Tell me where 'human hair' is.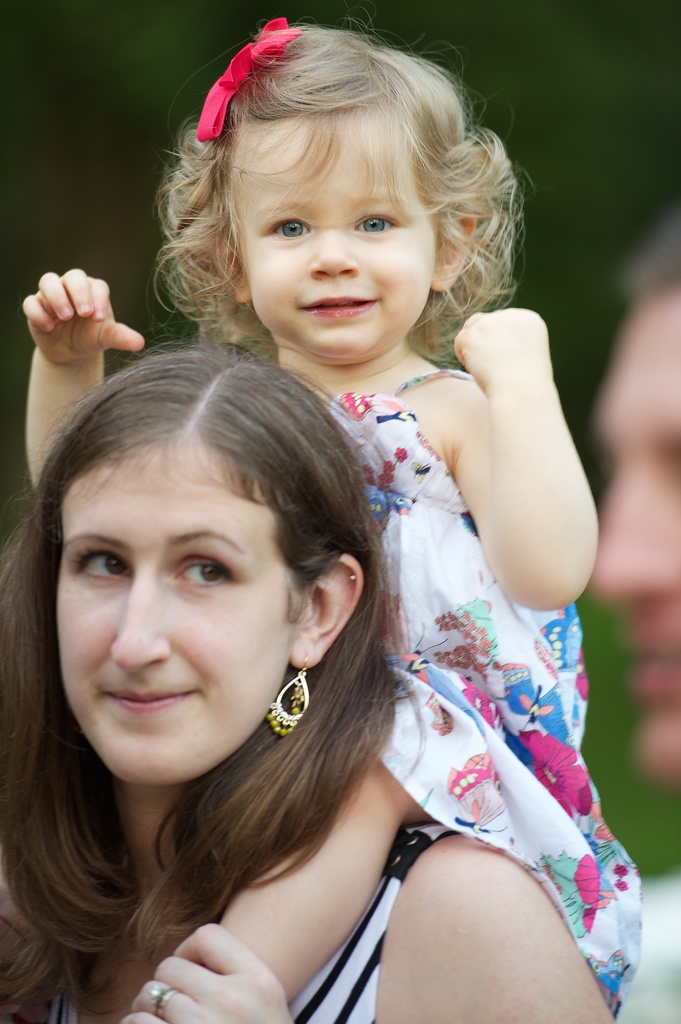
'human hair' is at bbox=[150, 15, 500, 367].
